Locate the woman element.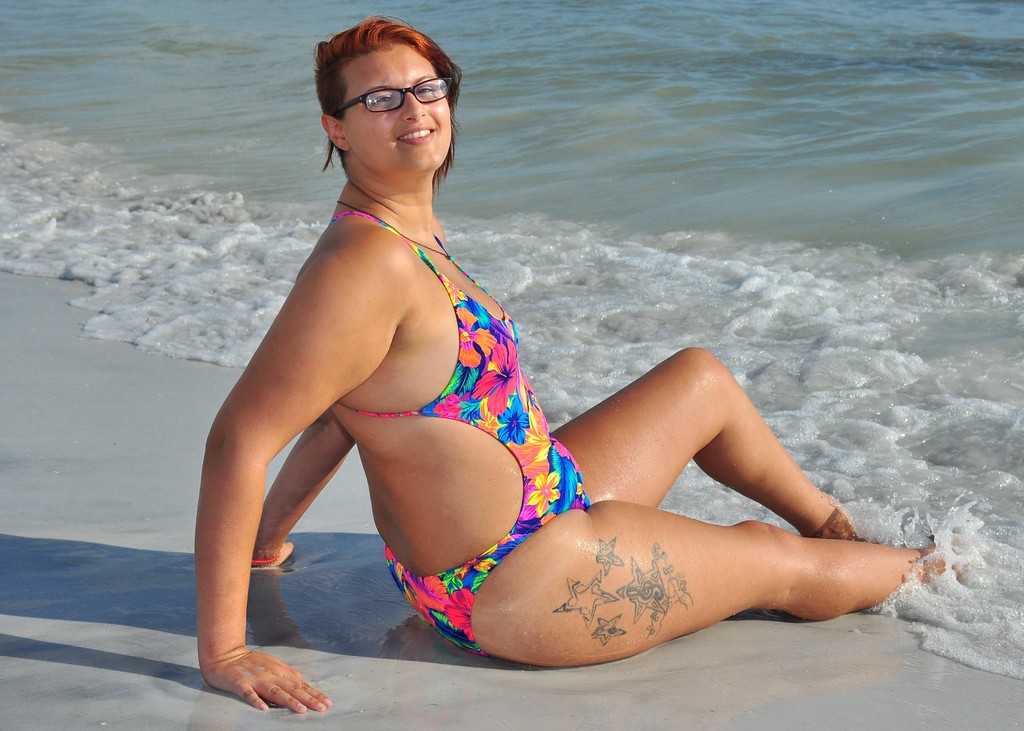
Element bbox: <region>200, 38, 893, 691</region>.
